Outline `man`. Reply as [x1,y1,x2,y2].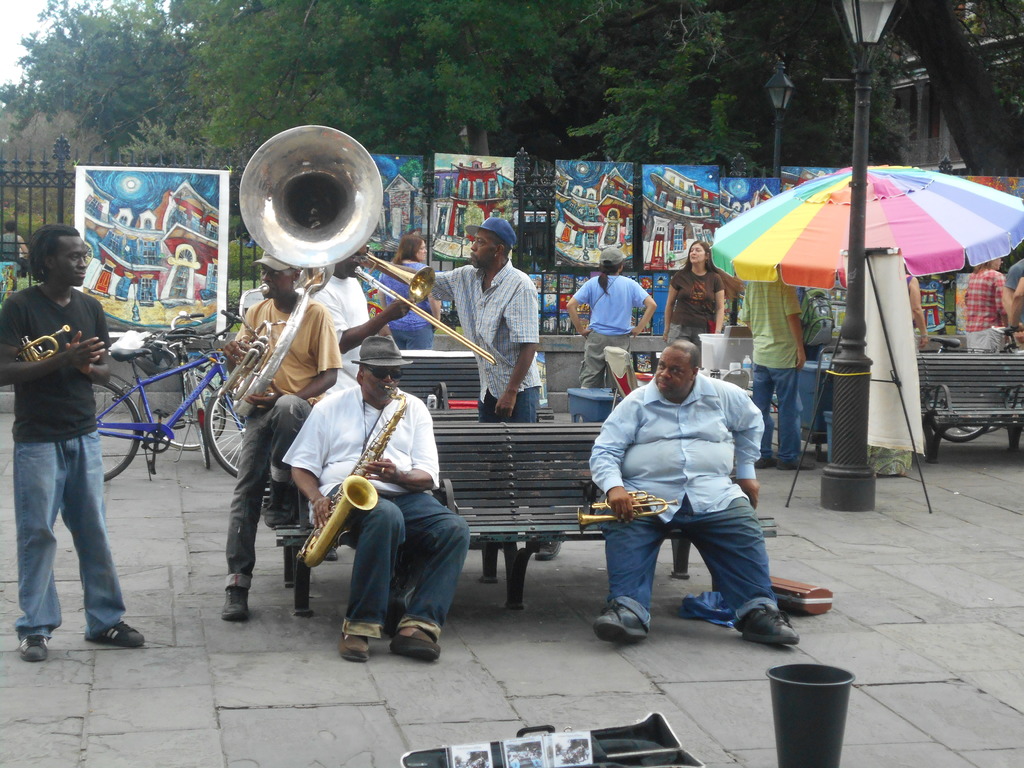
[281,336,476,661].
